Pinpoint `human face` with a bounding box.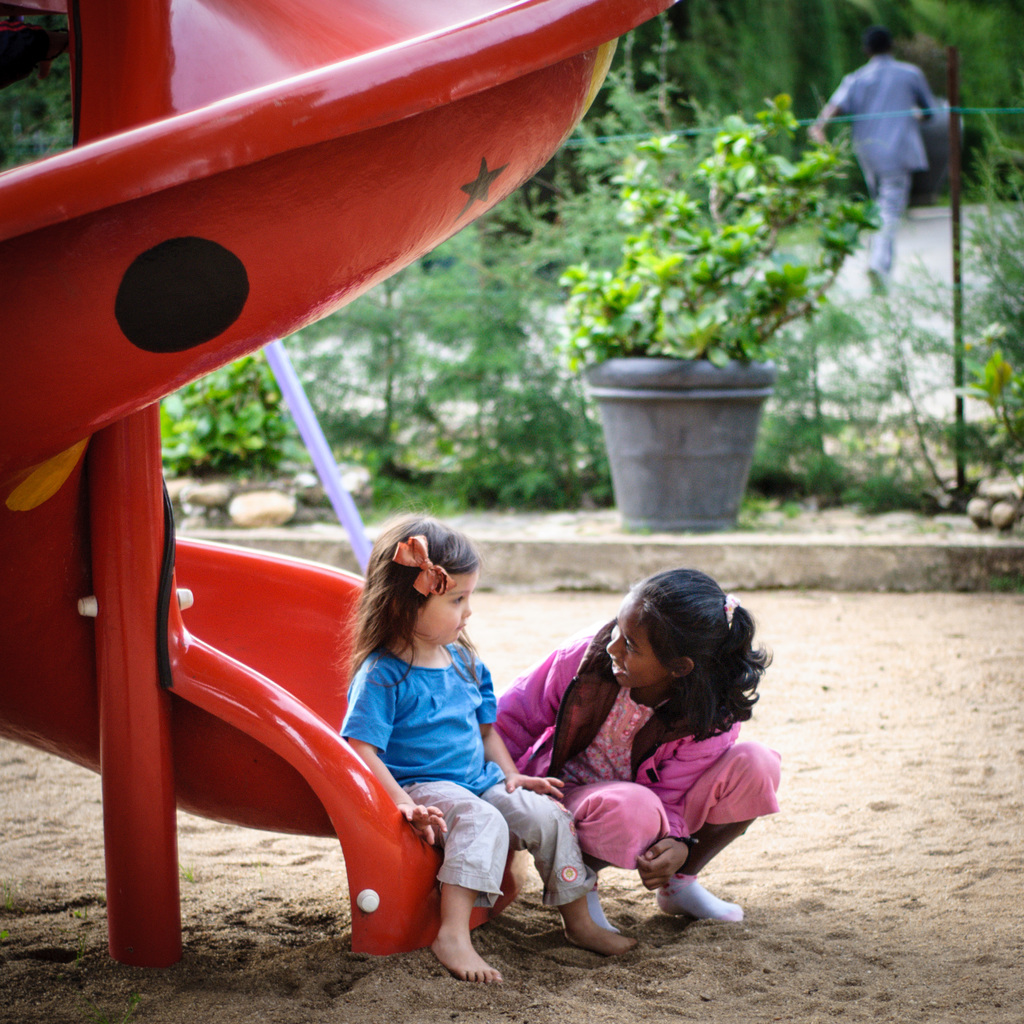
box(415, 568, 475, 649).
